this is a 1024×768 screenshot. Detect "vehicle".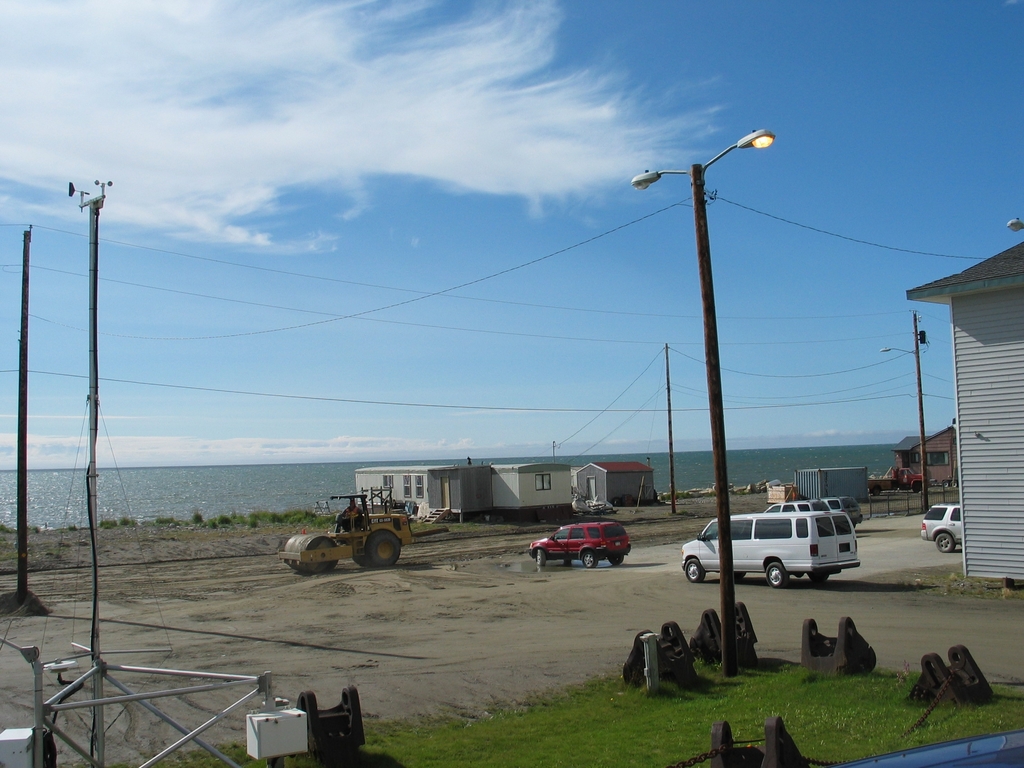
{"left": 529, "top": 522, "right": 631, "bottom": 569}.
